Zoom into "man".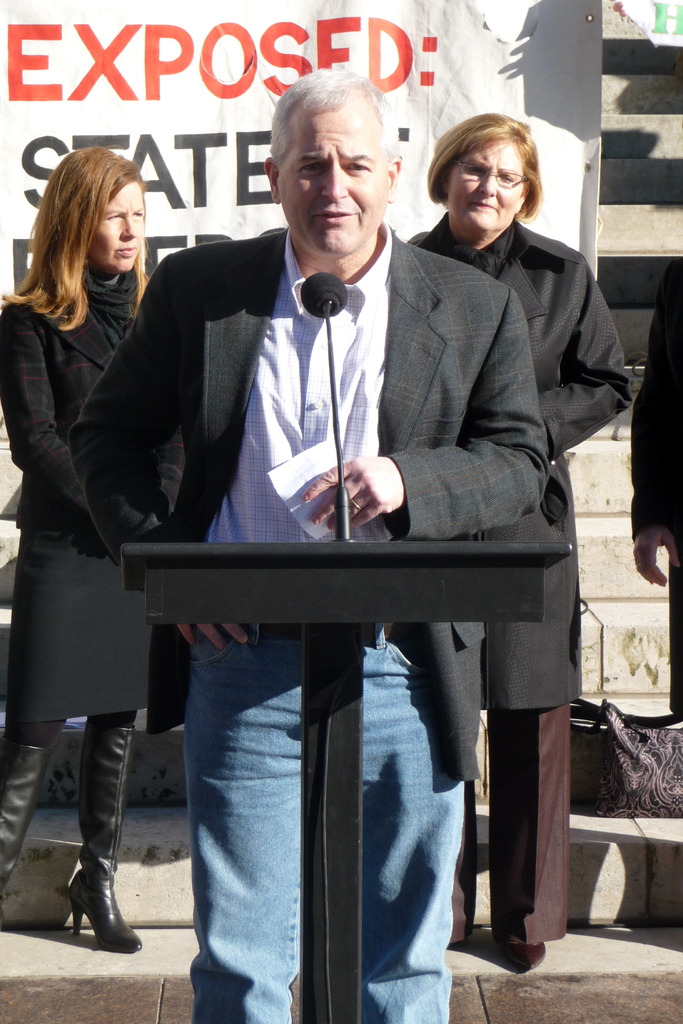
Zoom target: Rect(109, 110, 576, 955).
